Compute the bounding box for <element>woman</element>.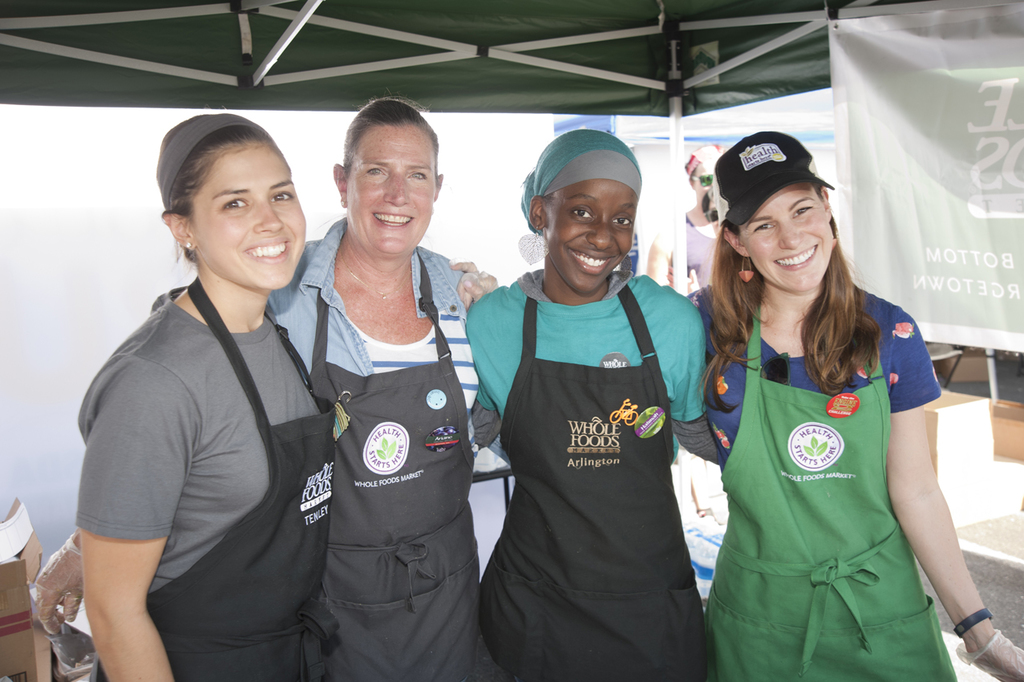
(72, 105, 496, 681).
